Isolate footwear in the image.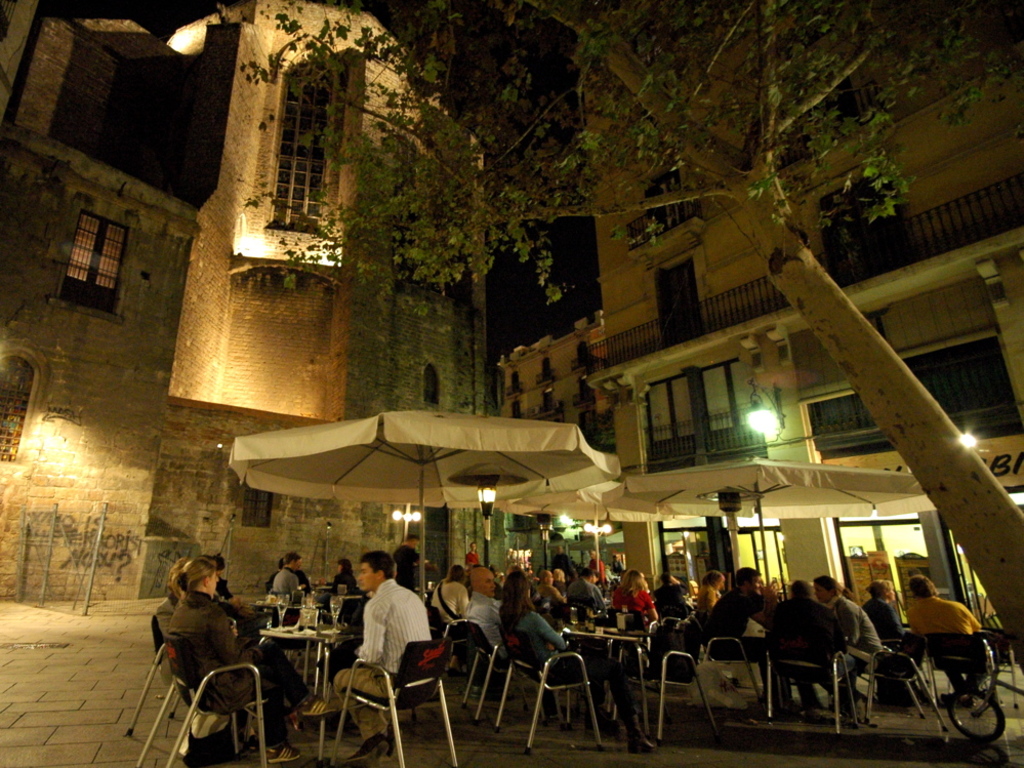
Isolated region: bbox=[264, 746, 301, 764].
